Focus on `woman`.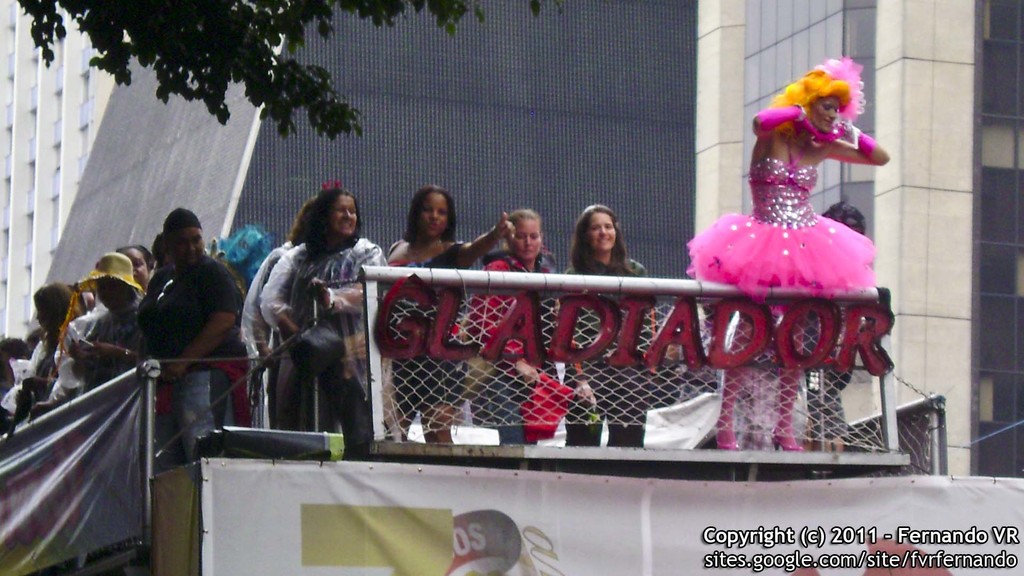
Focused at <box>379,183,515,439</box>.
